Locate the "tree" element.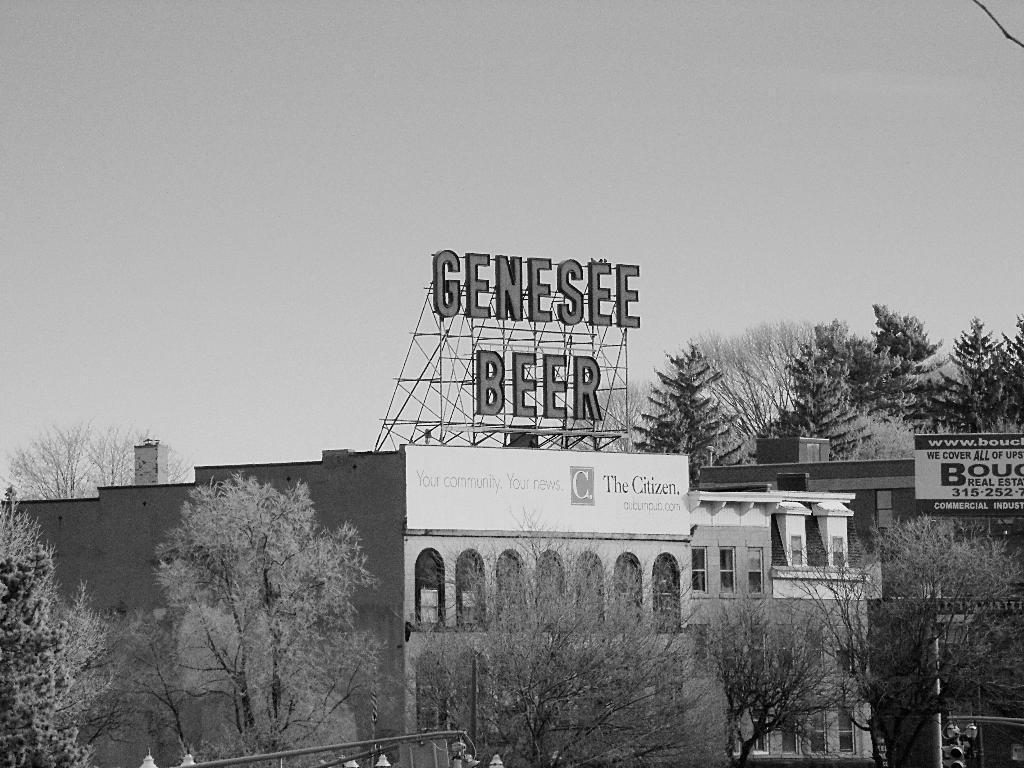
Element bbox: x1=107, y1=465, x2=383, y2=767.
